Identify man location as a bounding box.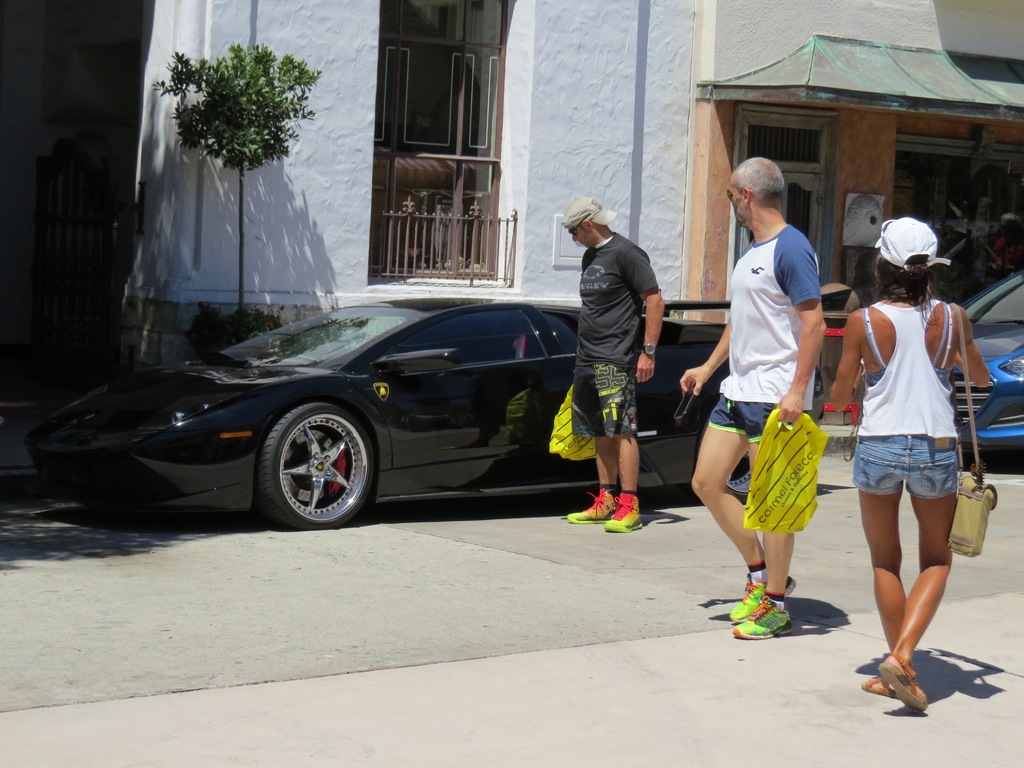
x1=678, y1=156, x2=829, y2=640.
